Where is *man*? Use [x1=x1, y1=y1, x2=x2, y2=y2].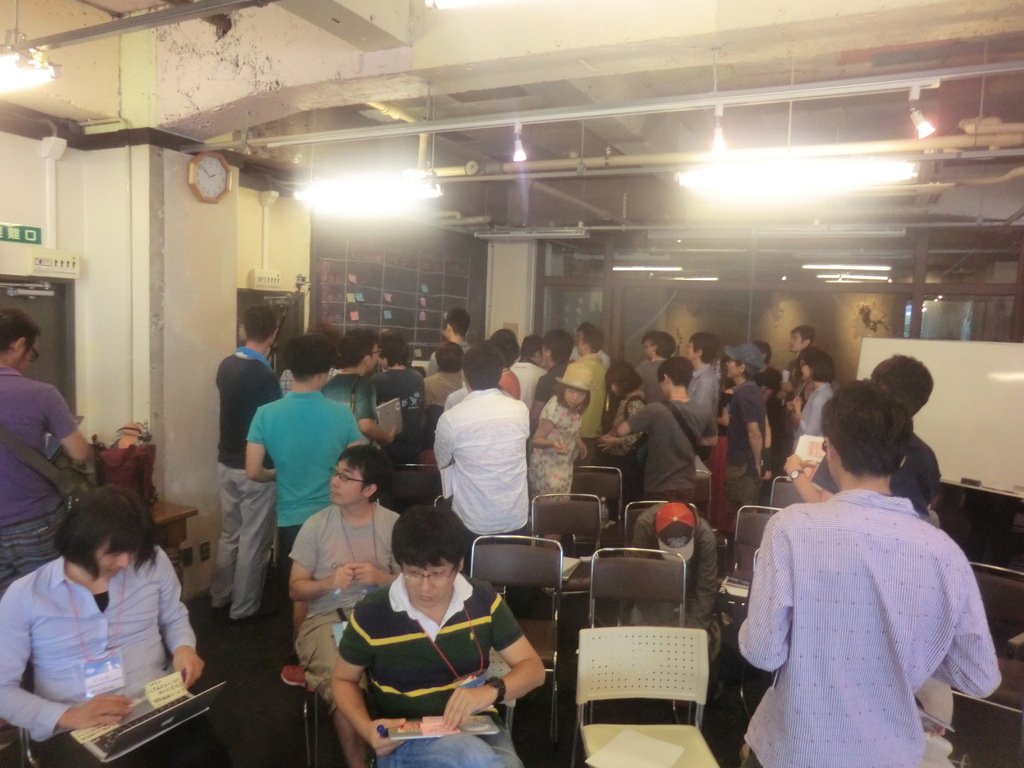
[x1=426, y1=307, x2=472, y2=375].
